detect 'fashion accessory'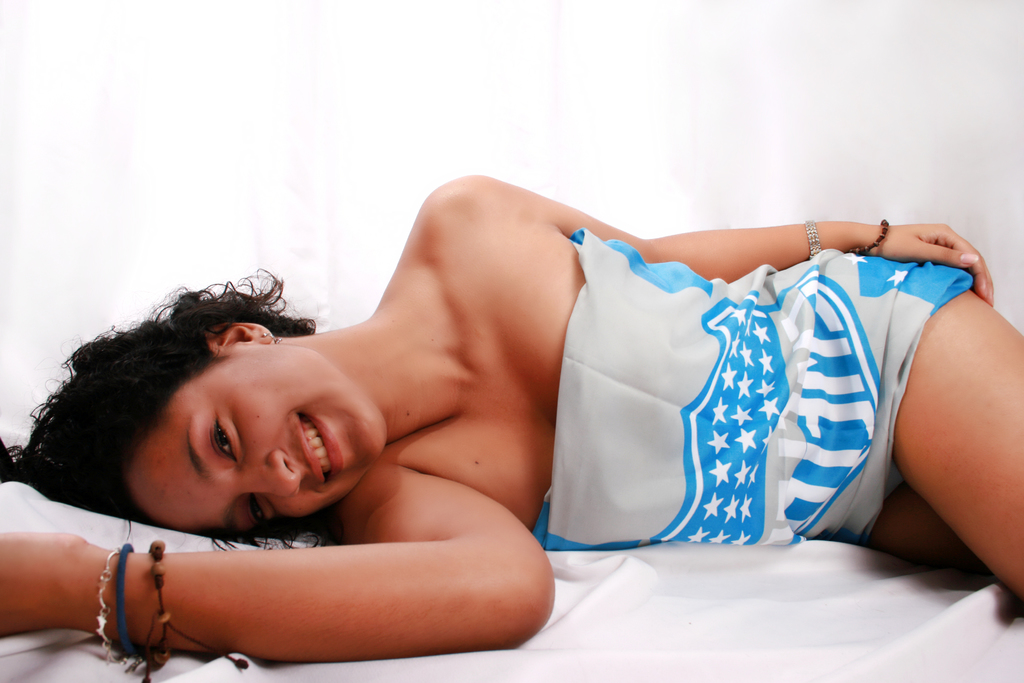
detection(94, 545, 120, 667)
